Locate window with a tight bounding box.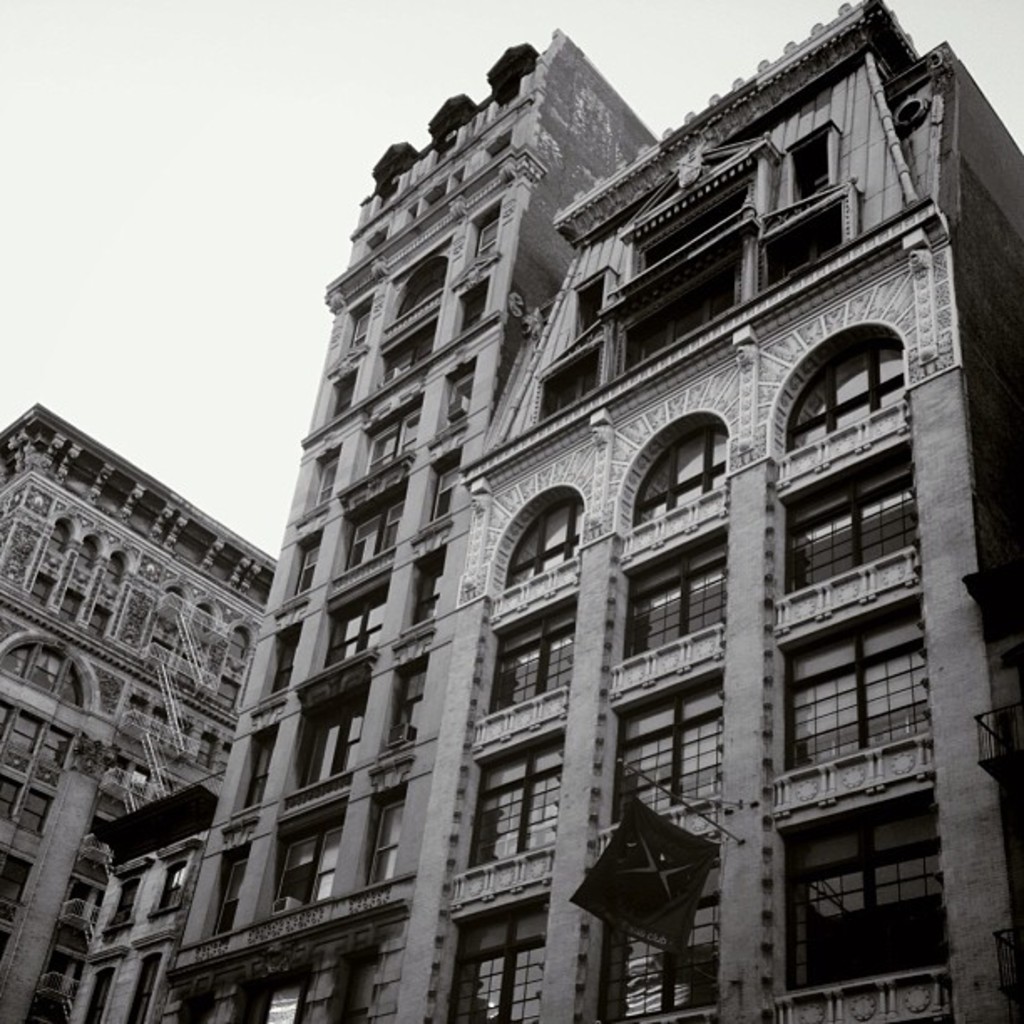
[left=771, top=592, right=927, bottom=778].
